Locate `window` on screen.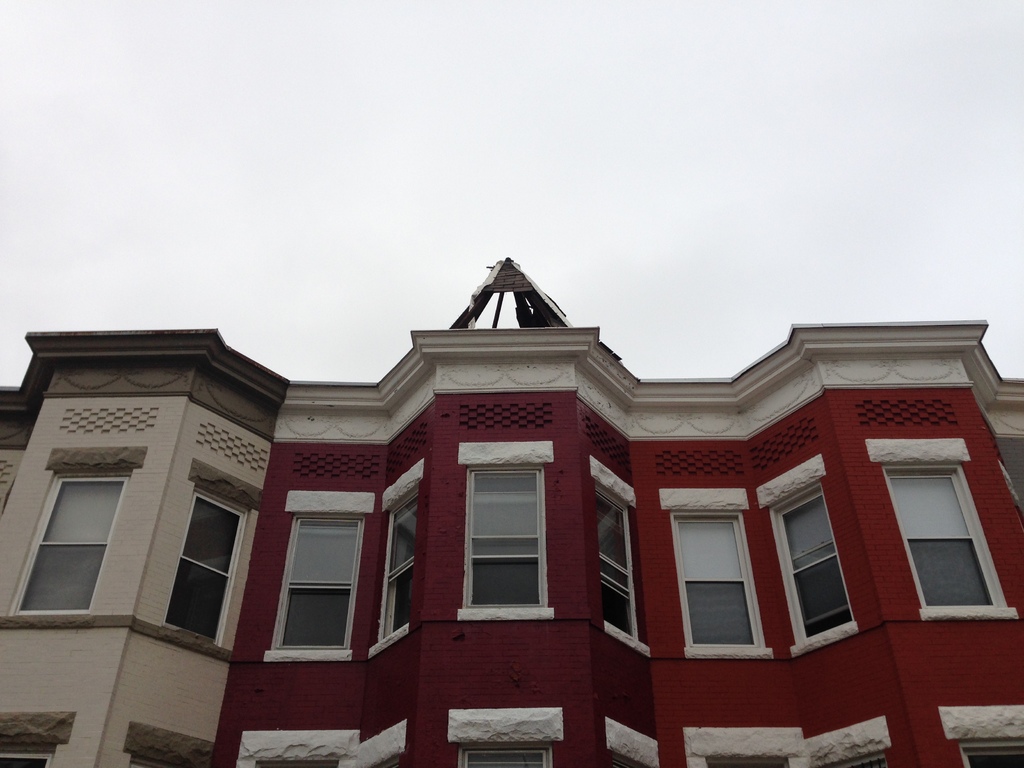
On screen at [left=962, top=736, right=1023, bottom=767].
